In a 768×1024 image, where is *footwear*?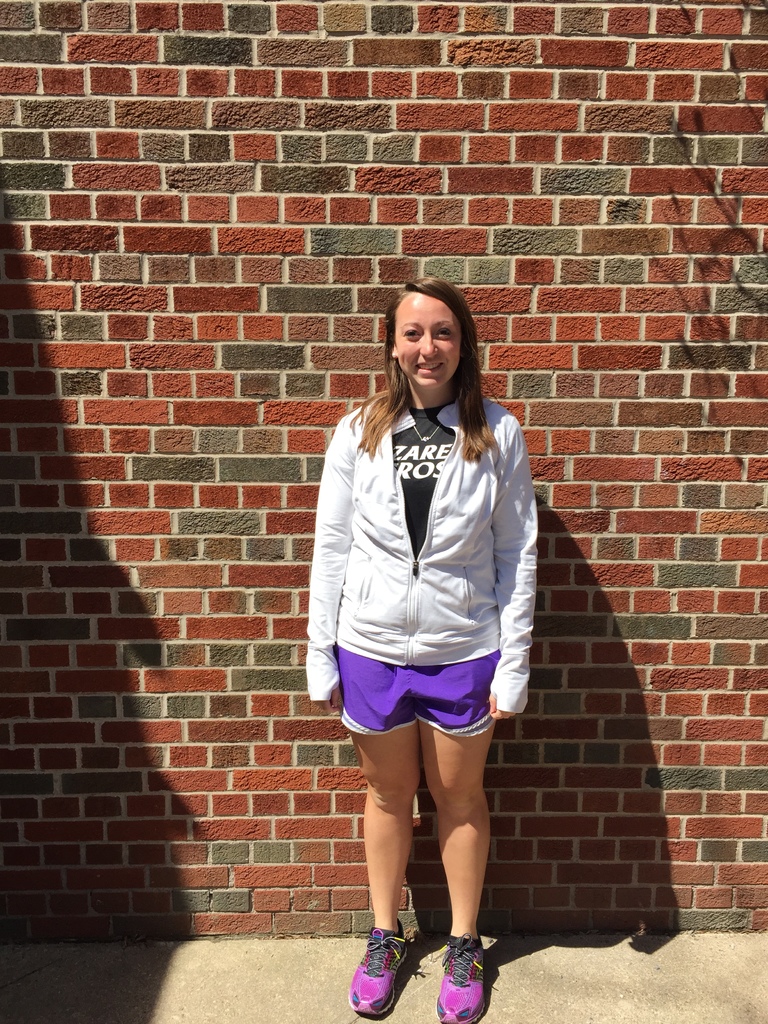
bbox(355, 932, 433, 1014).
